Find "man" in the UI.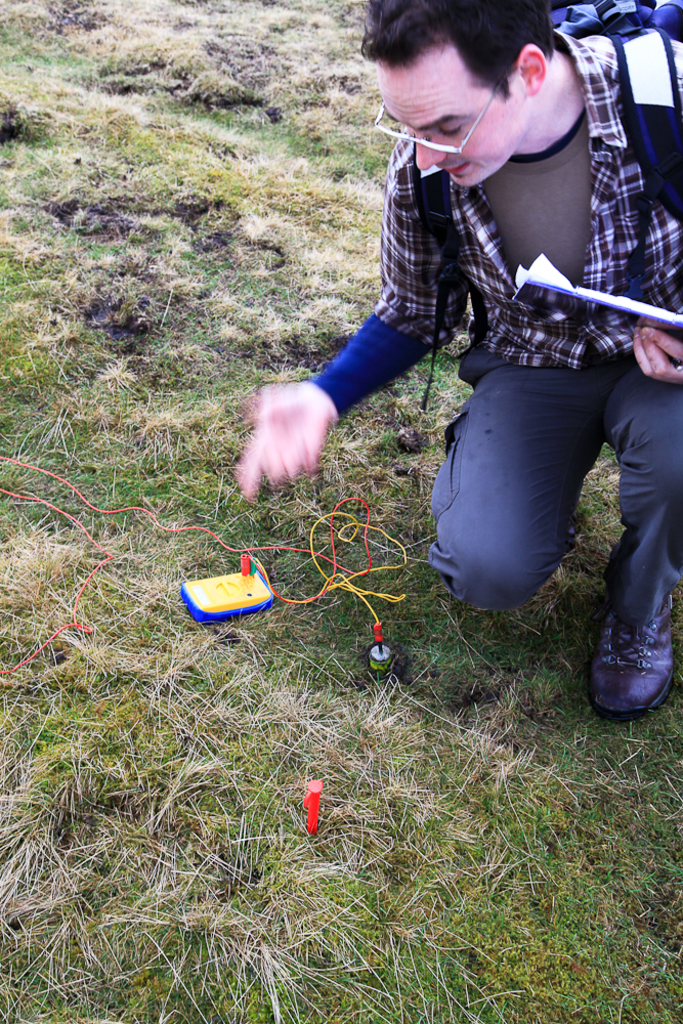
UI element at bbox(250, 0, 682, 698).
